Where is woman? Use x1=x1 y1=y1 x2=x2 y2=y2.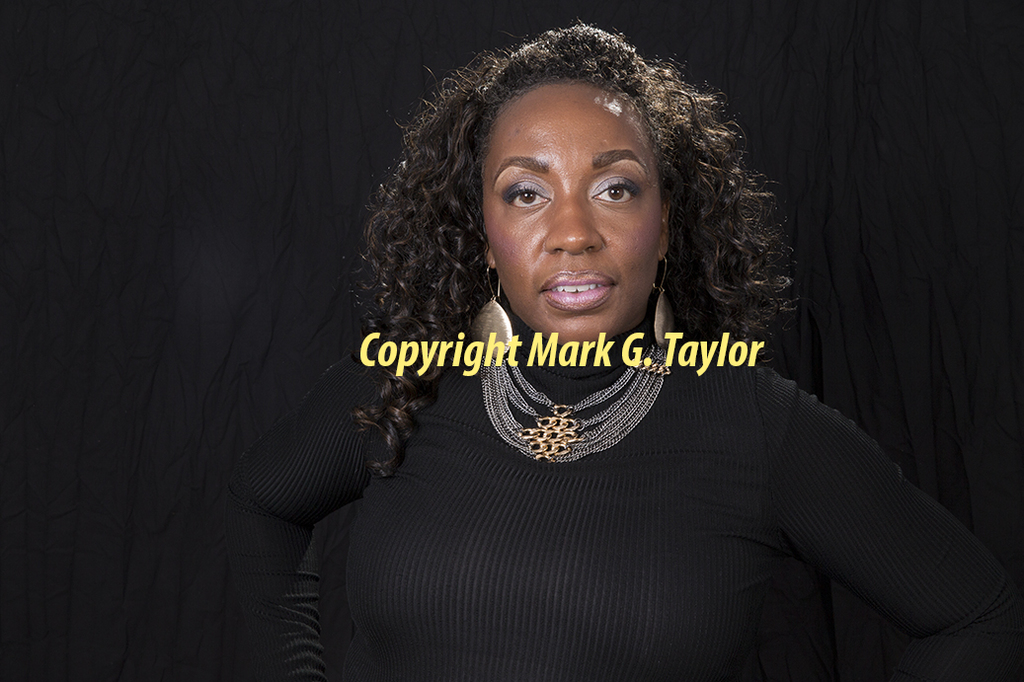
x1=228 y1=17 x2=1023 y2=681.
